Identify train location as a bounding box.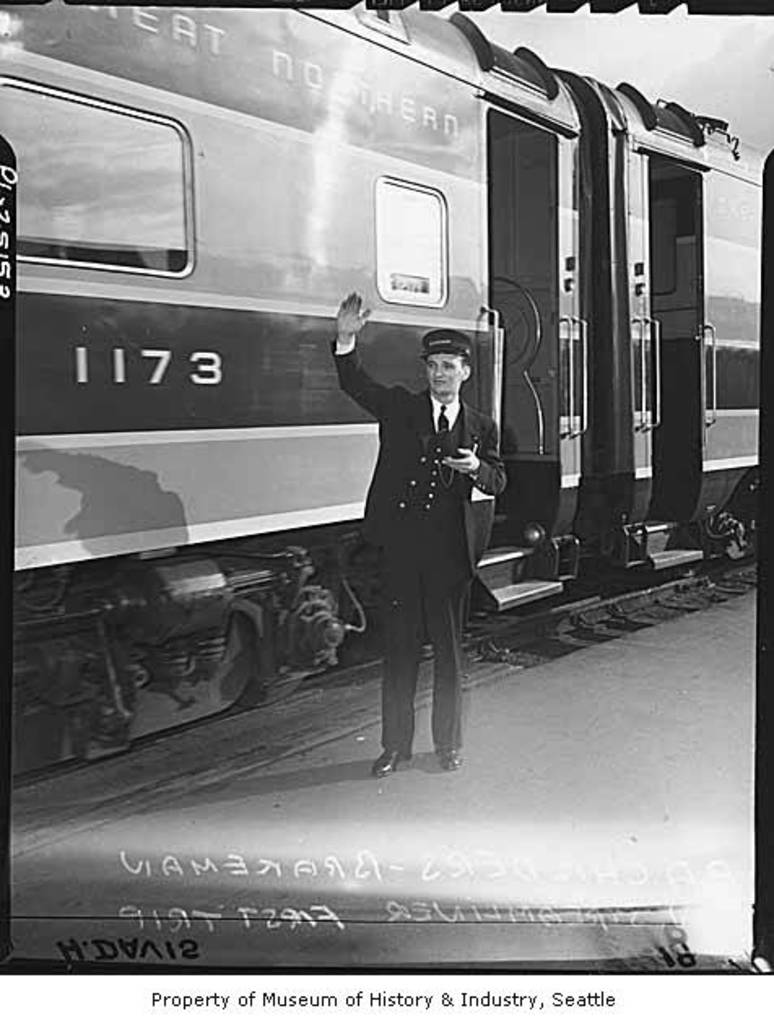
box=[0, 7, 772, 787].
